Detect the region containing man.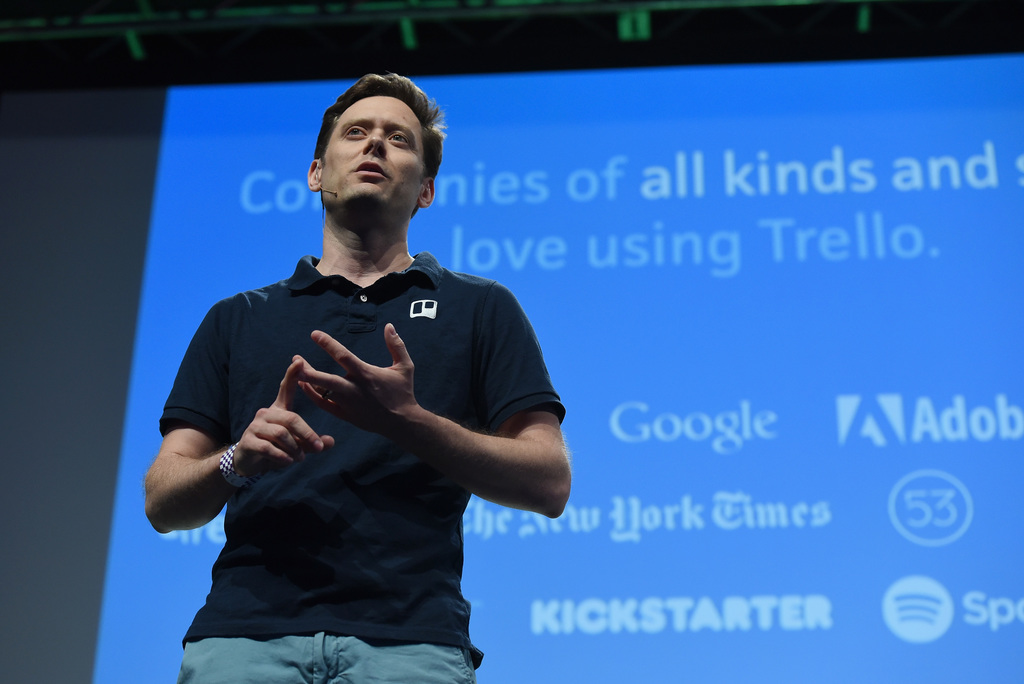
left=164, top=88, right=571, bottom=677.
